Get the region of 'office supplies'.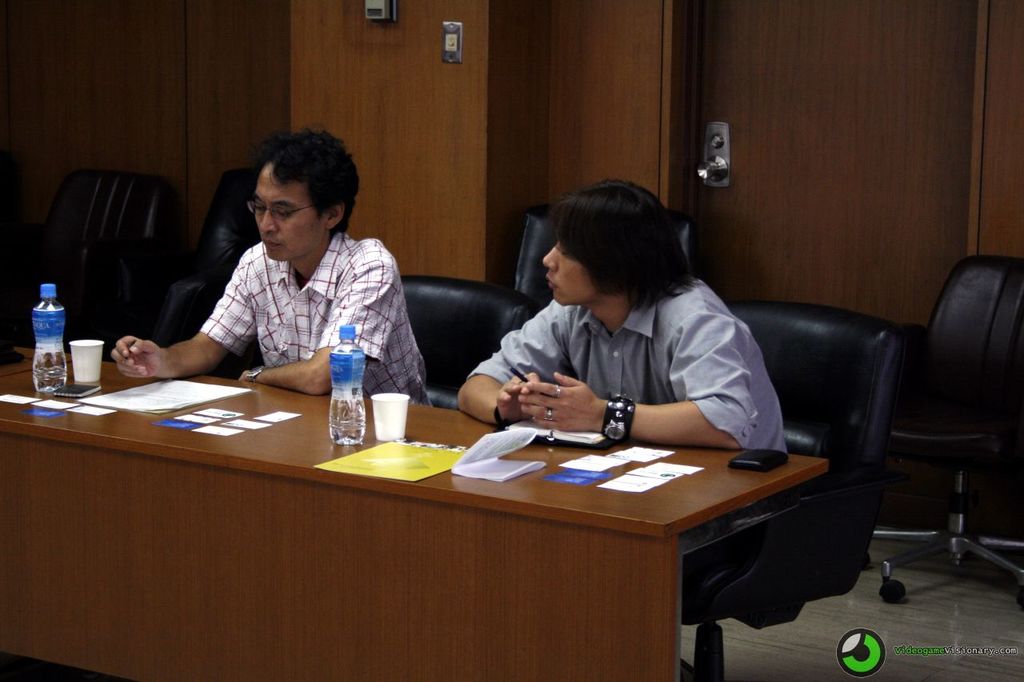
left=520, top=417, right=599, bottom=445.
